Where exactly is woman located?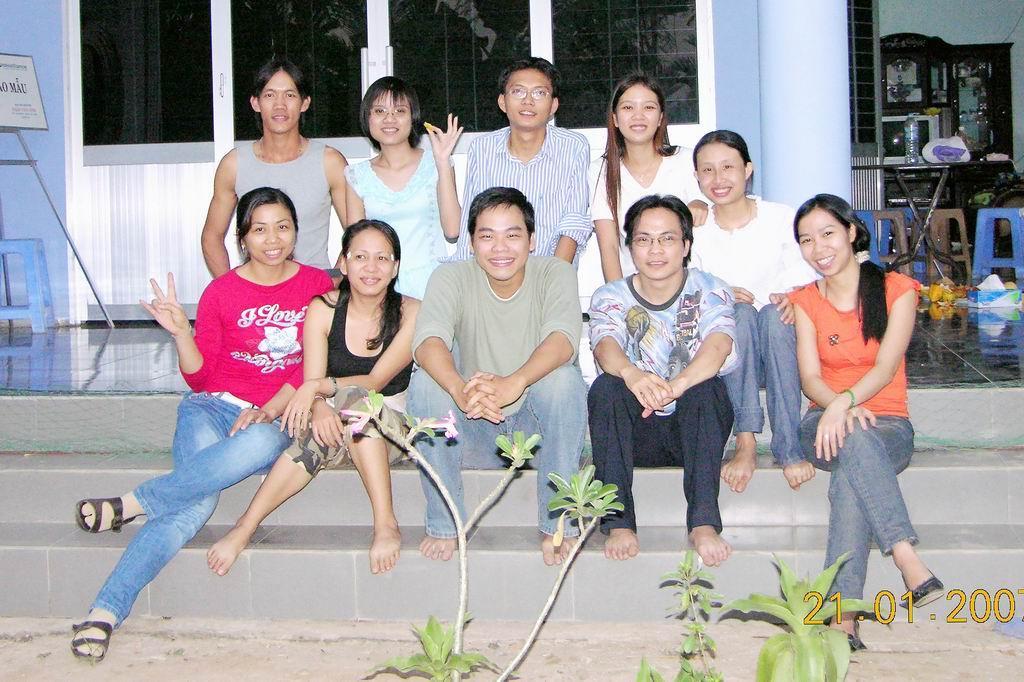
Its bounding box is l=202, t=217, r=424, b=585.
